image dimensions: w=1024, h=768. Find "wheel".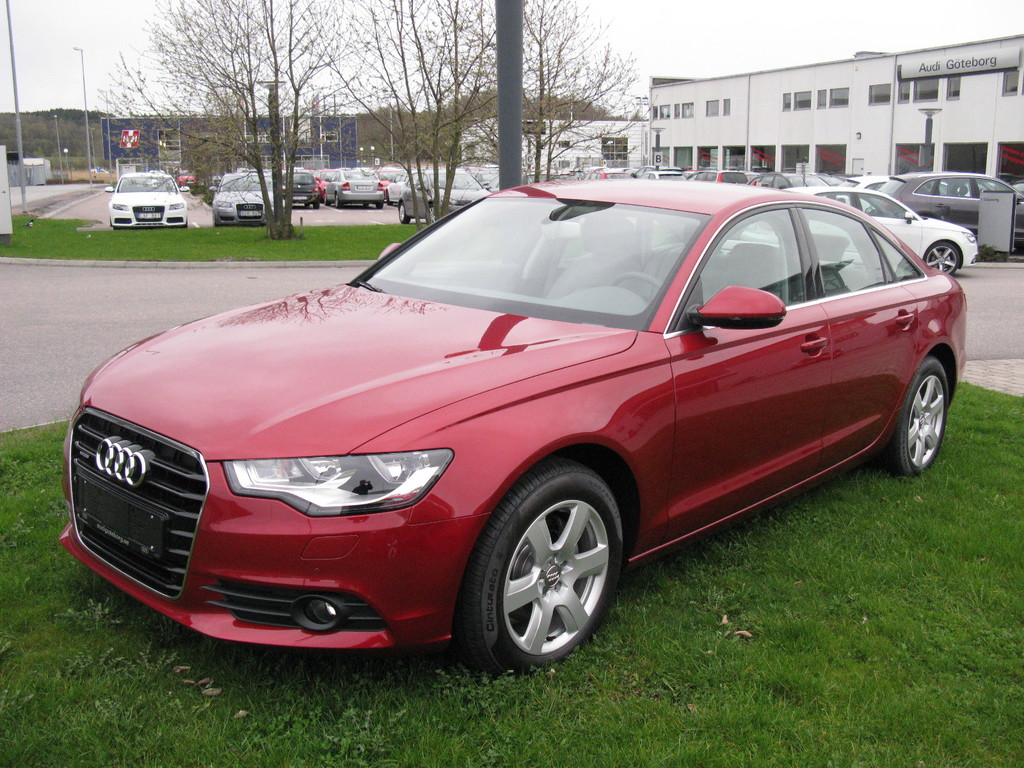
{"left": 336, "top": 193, "right": 341, "bottom": 211}.
